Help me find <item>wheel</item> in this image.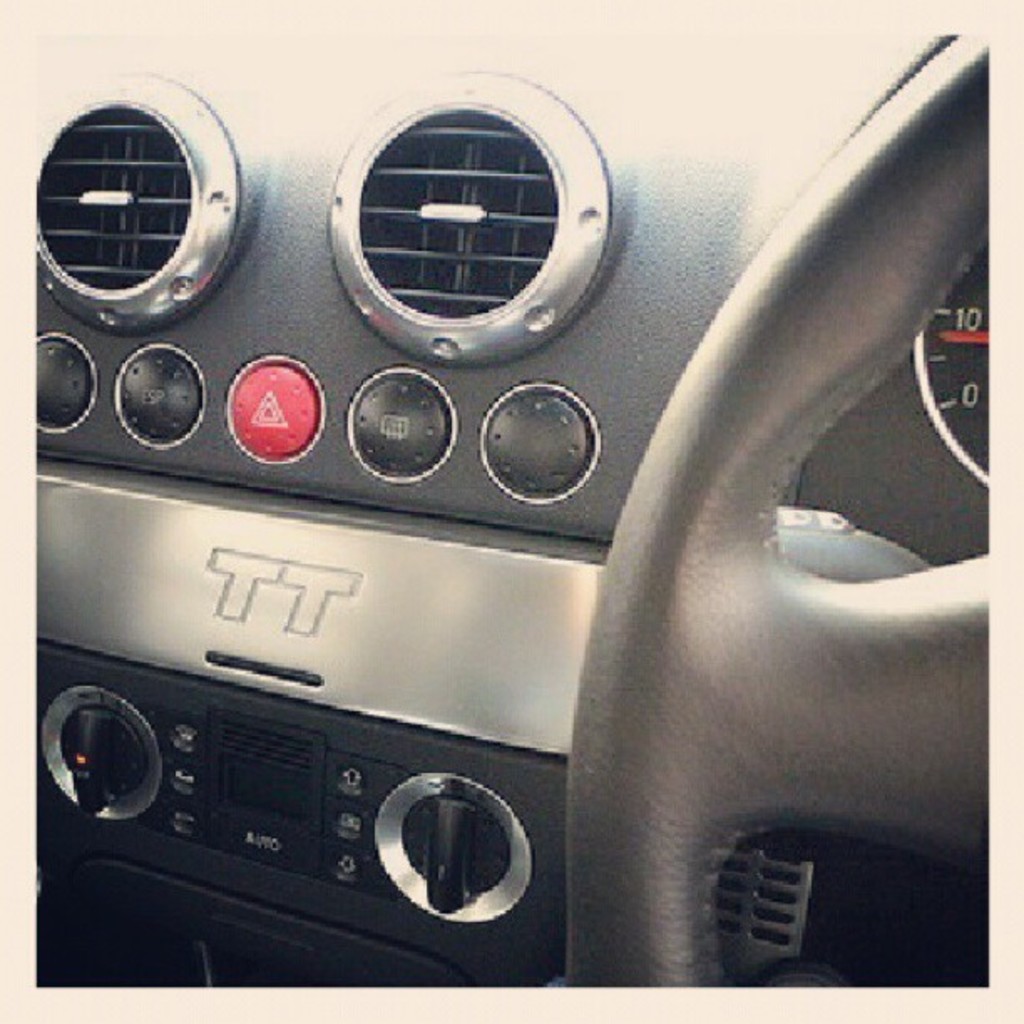
Found it: l=566, t=32, r=994, b=989.
